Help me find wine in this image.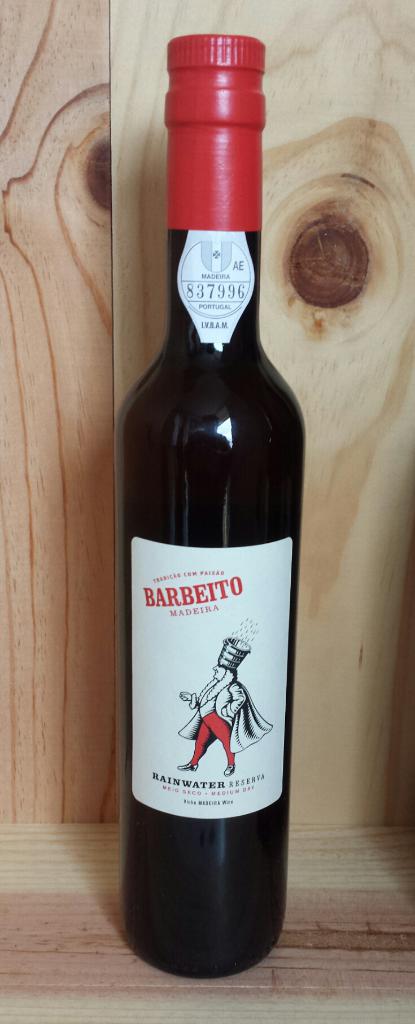
Found it: [x1=104, y1=17, x2=304, y2=822].
